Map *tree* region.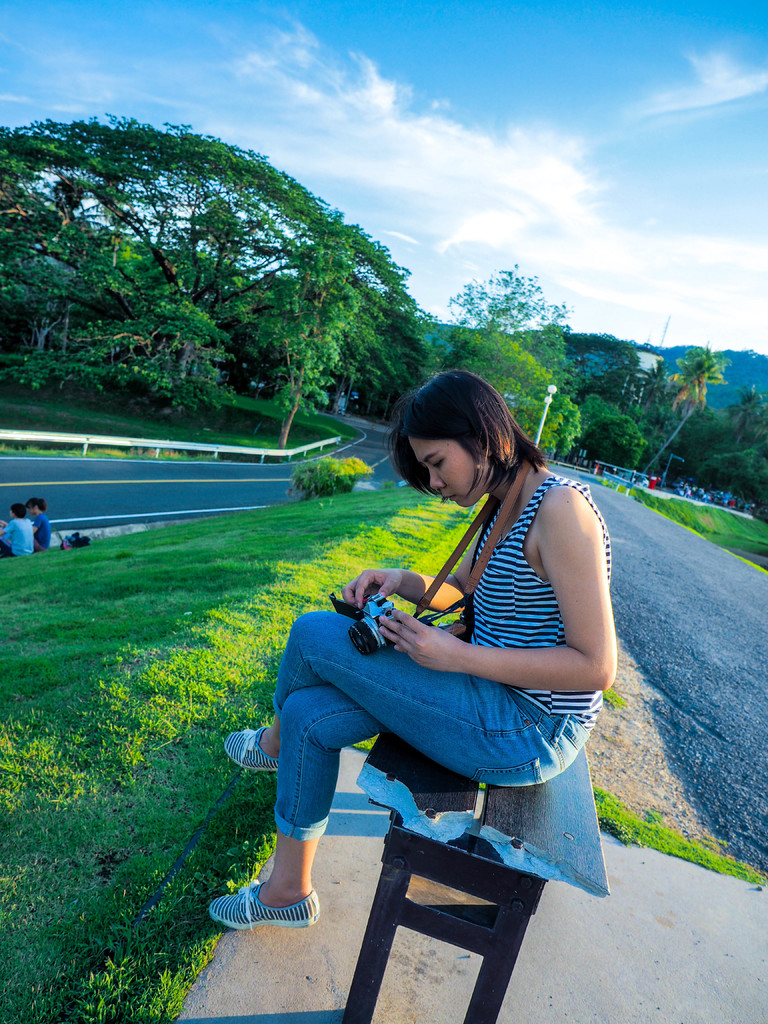
Mapped to Rect(243, 232, 383, 455).
